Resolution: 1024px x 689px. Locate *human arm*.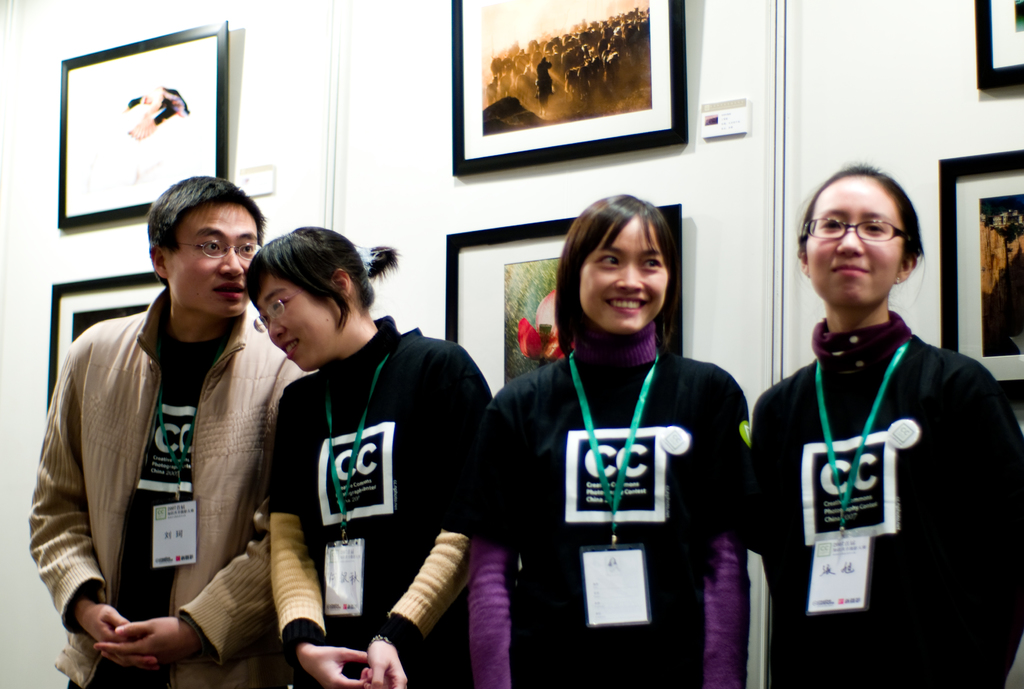
bbox=[255, 371, 359, 688].
